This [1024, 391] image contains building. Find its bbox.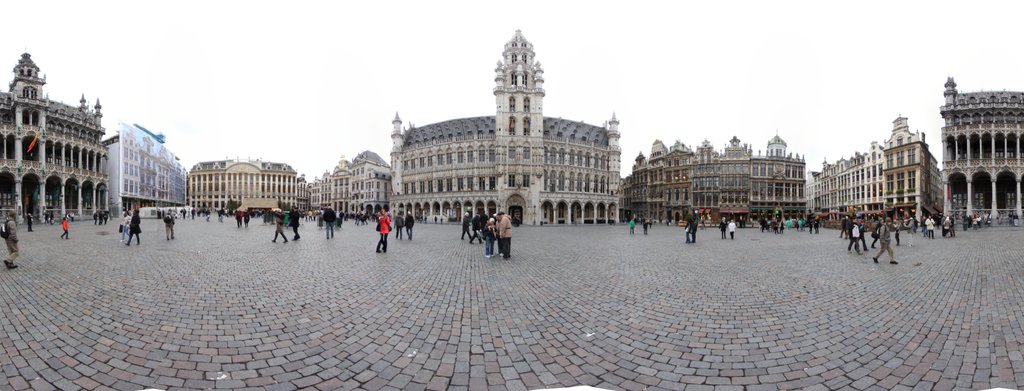
[left=805, top=124, right=941, bottom=229].
